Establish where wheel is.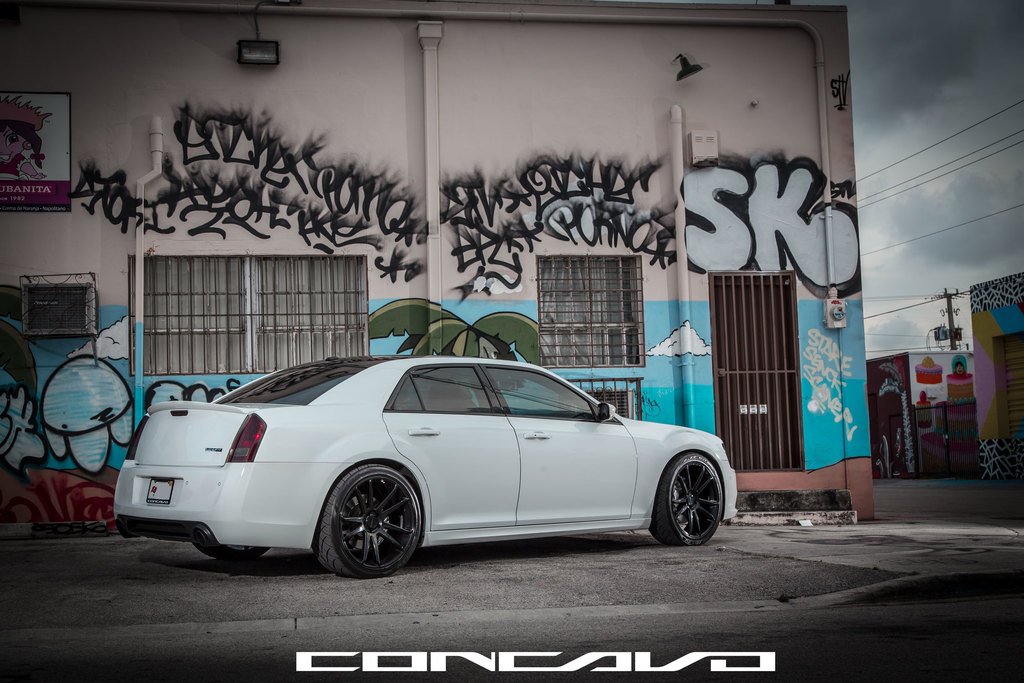
Established at detection(309, 462, 425, 577).
